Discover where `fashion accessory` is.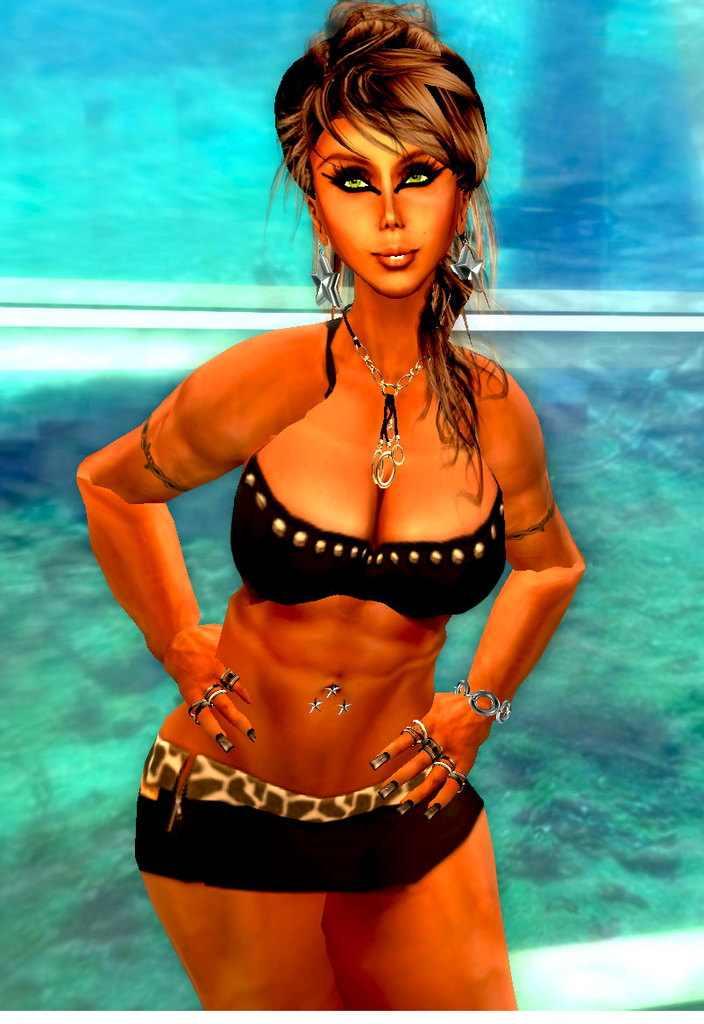
Discovered at <box>185,664,239,719</box>.
